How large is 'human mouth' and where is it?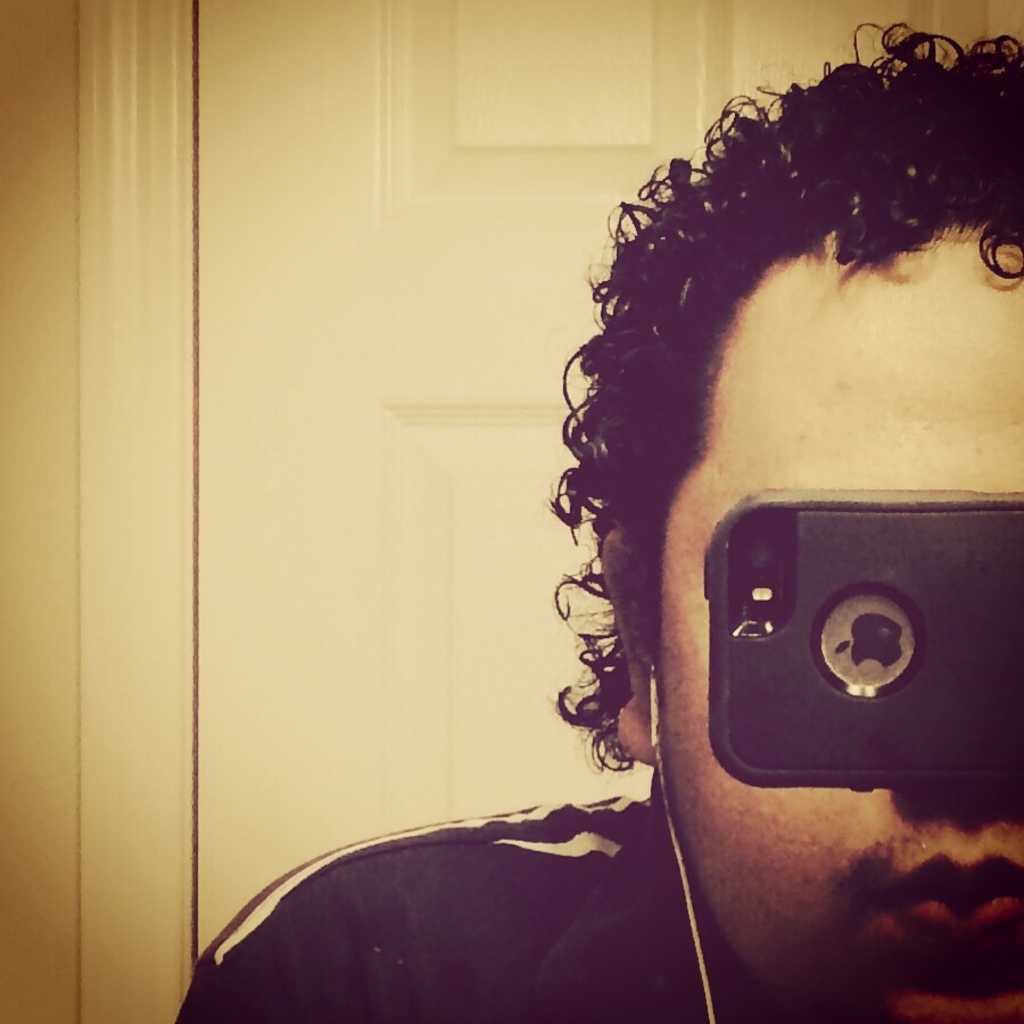
Bounding box: x1=899, y1=842, x2=1023, y2=988.
